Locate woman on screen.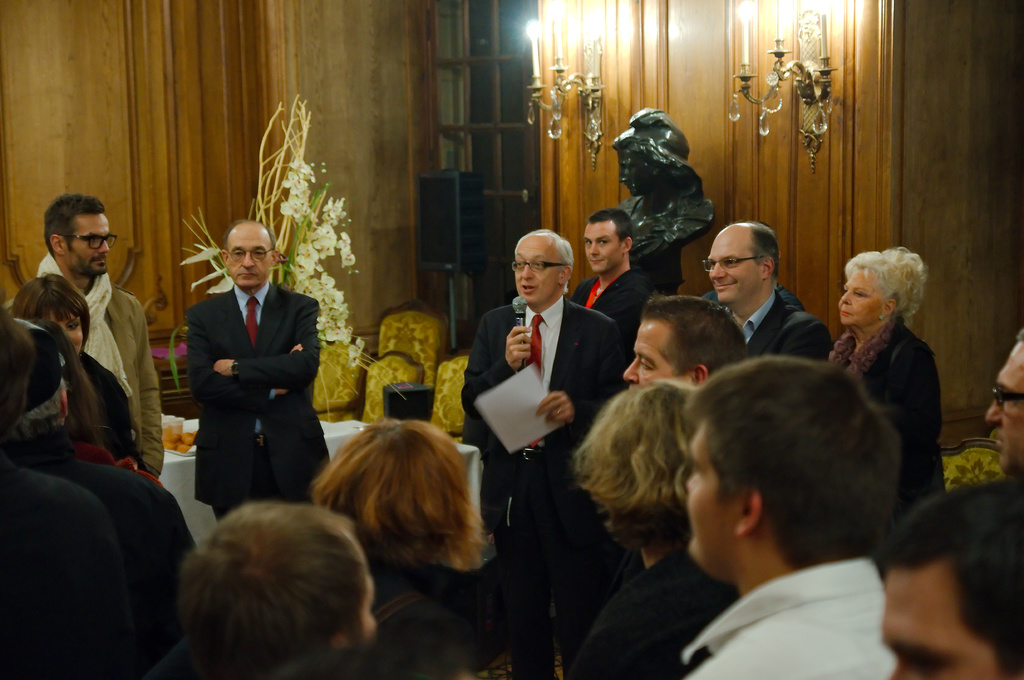
On screen at 305:423:526:679.
